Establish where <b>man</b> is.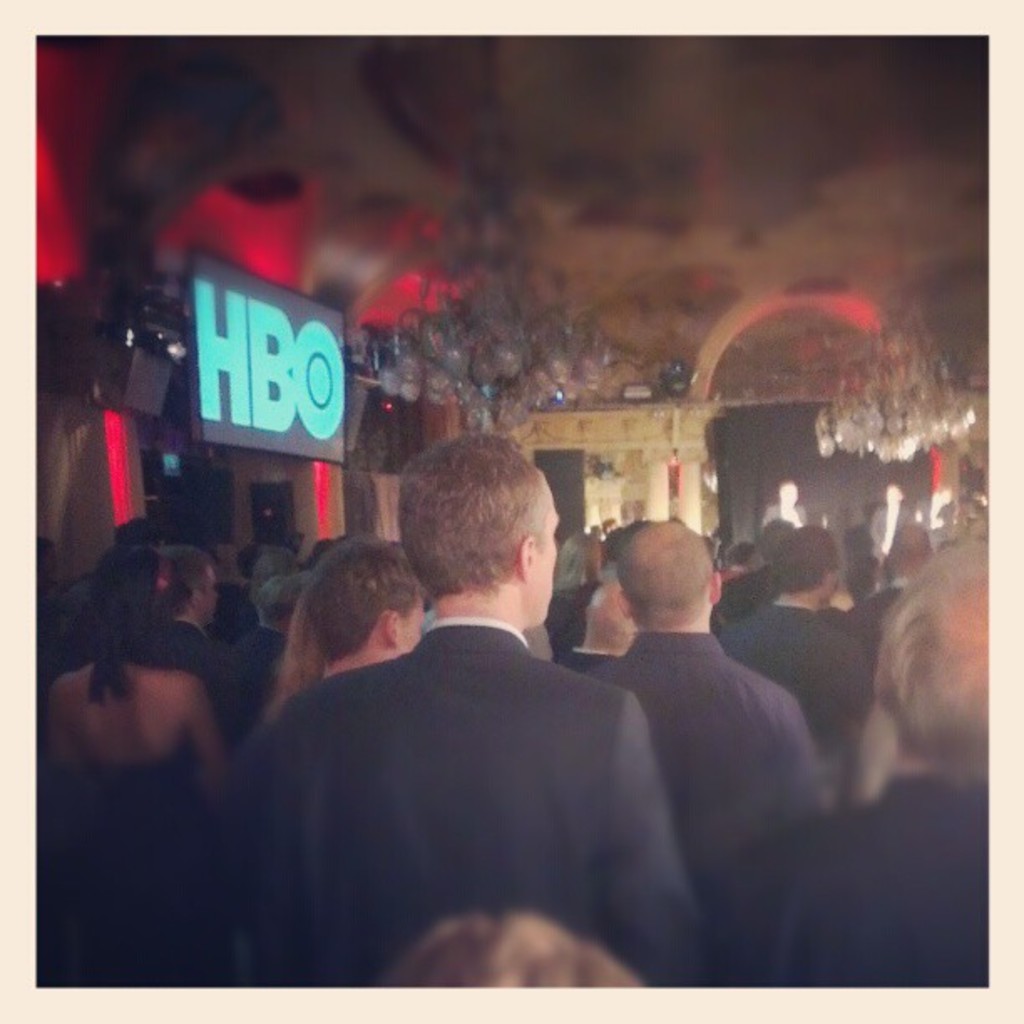
Established at 152, 545, 259, 748.
